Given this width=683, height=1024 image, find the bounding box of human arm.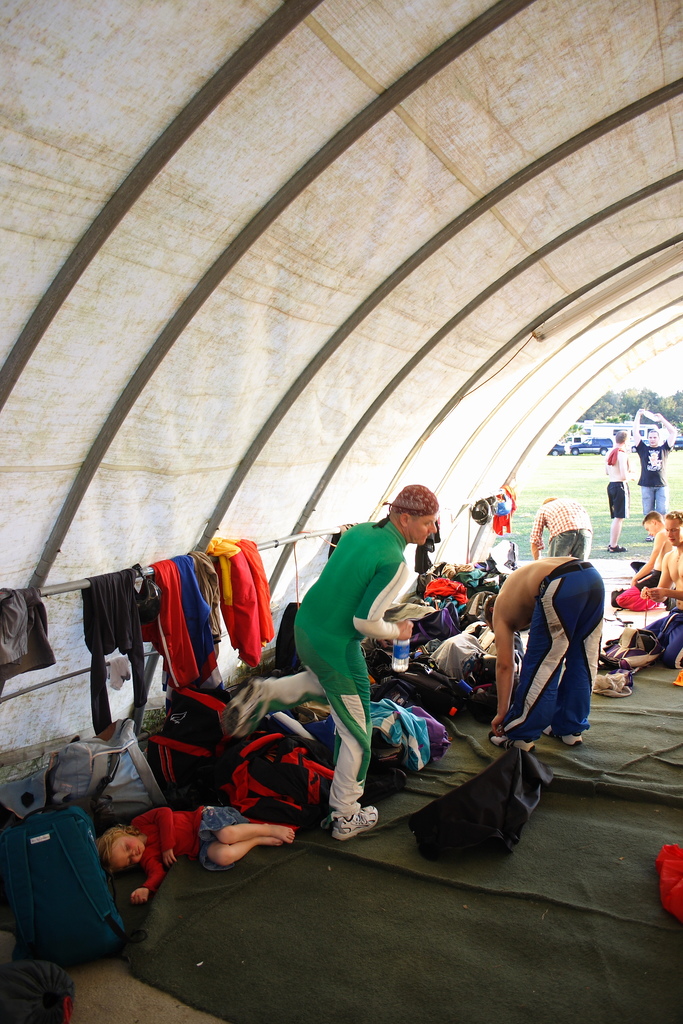
select_region(655, 410, 677, 454).
